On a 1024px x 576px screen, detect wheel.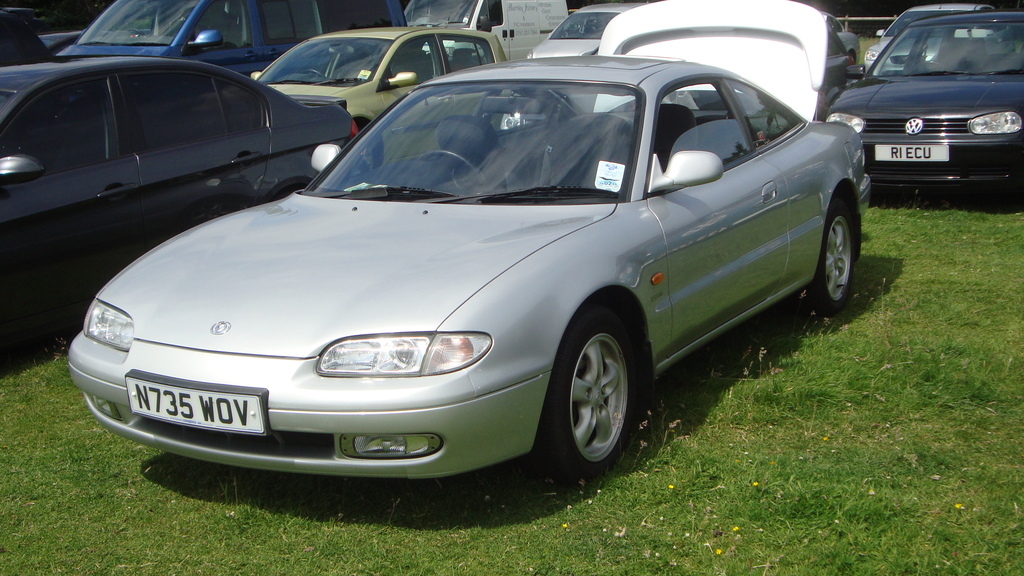
box=[821, 200, 858, 319].
